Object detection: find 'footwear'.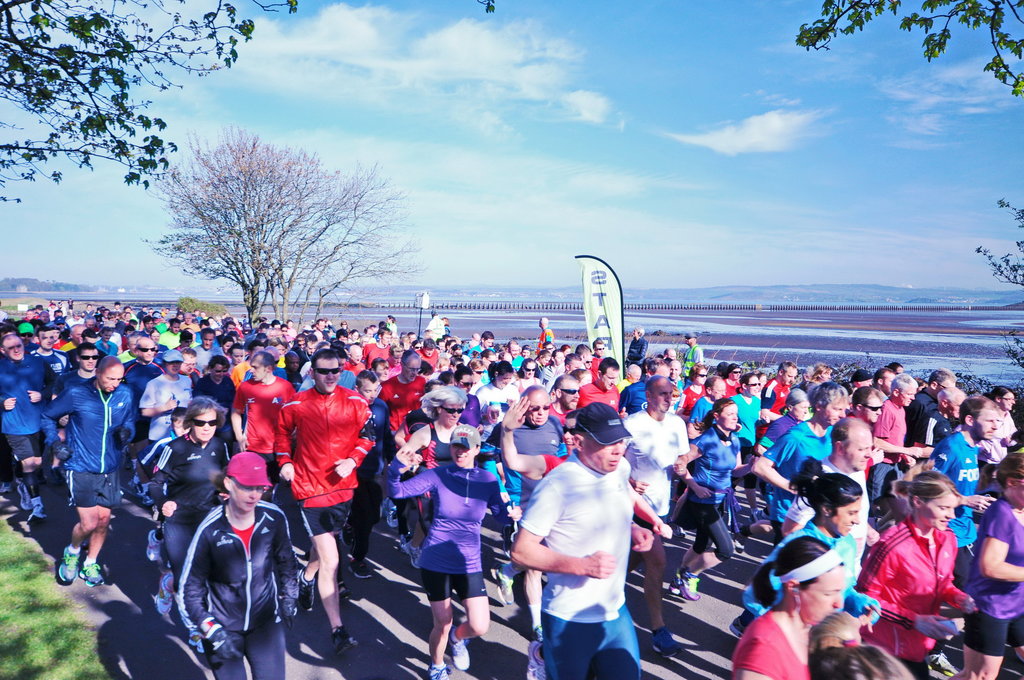
<bbox>331, 626, 355, 654</bbox>.
